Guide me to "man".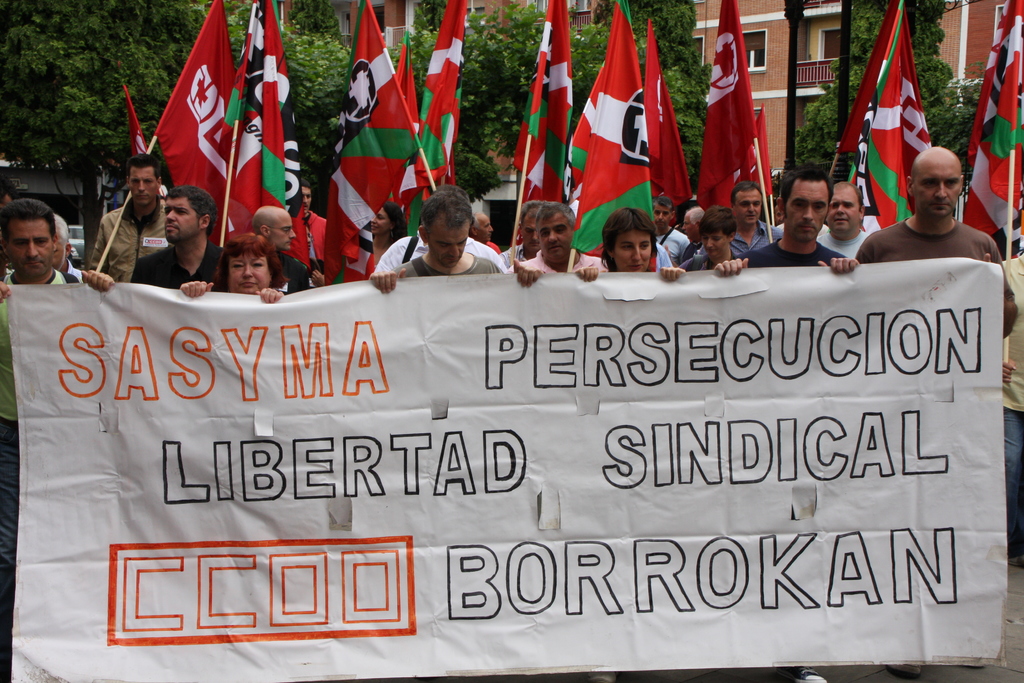
Guidance: BBox(864, 142, 1003, 274).
